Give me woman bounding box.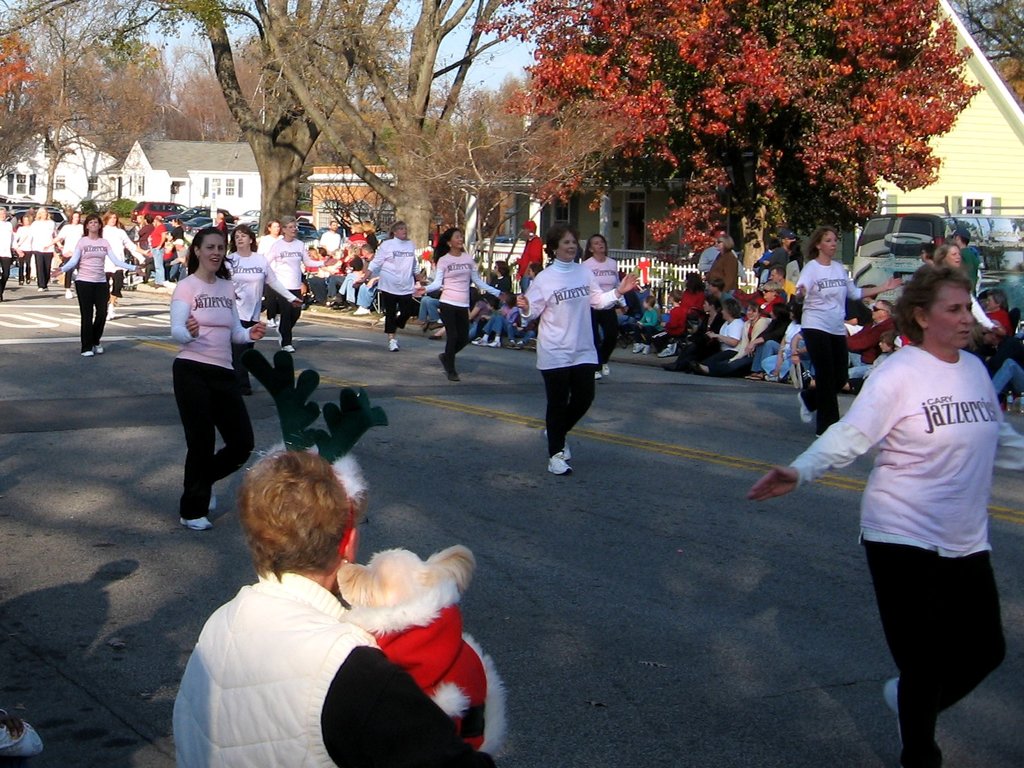
rect(358, 216, 381, 248).
